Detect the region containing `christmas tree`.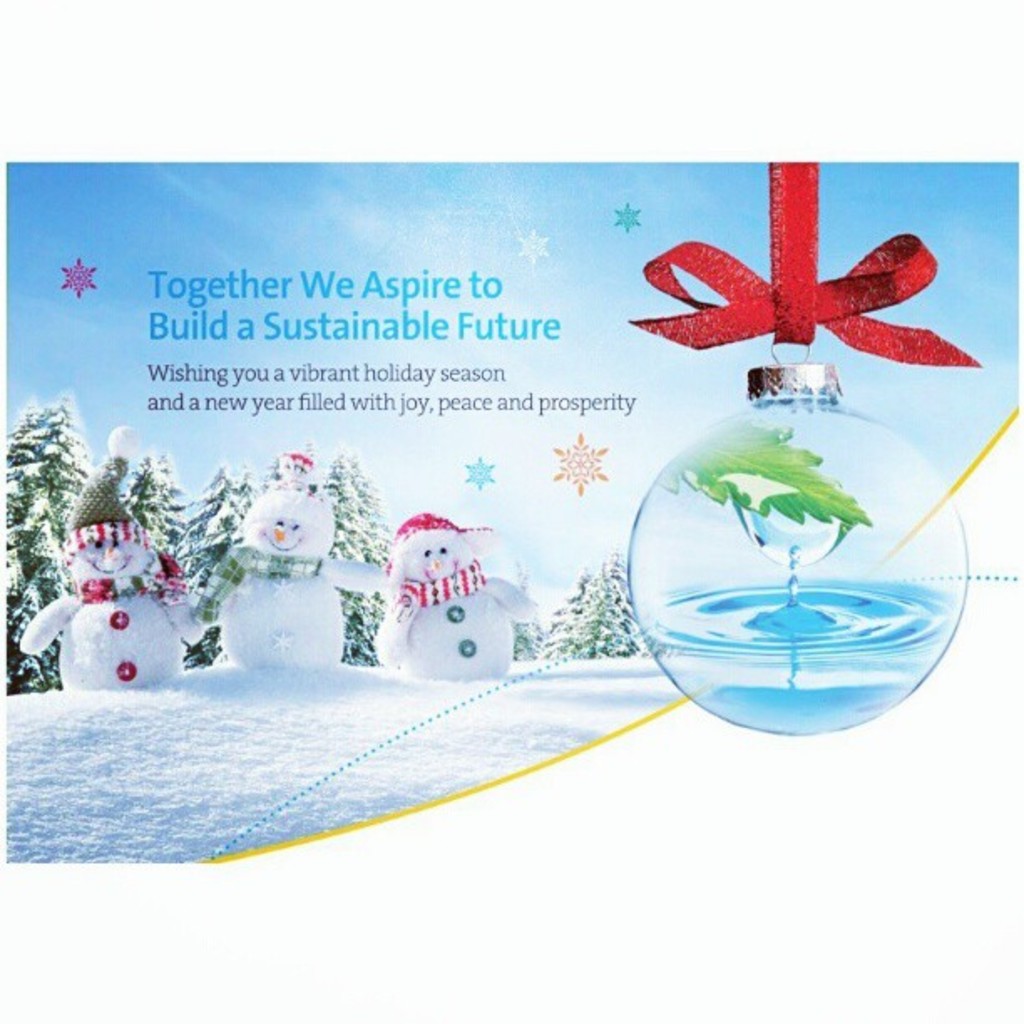
(547,567,589,658).
